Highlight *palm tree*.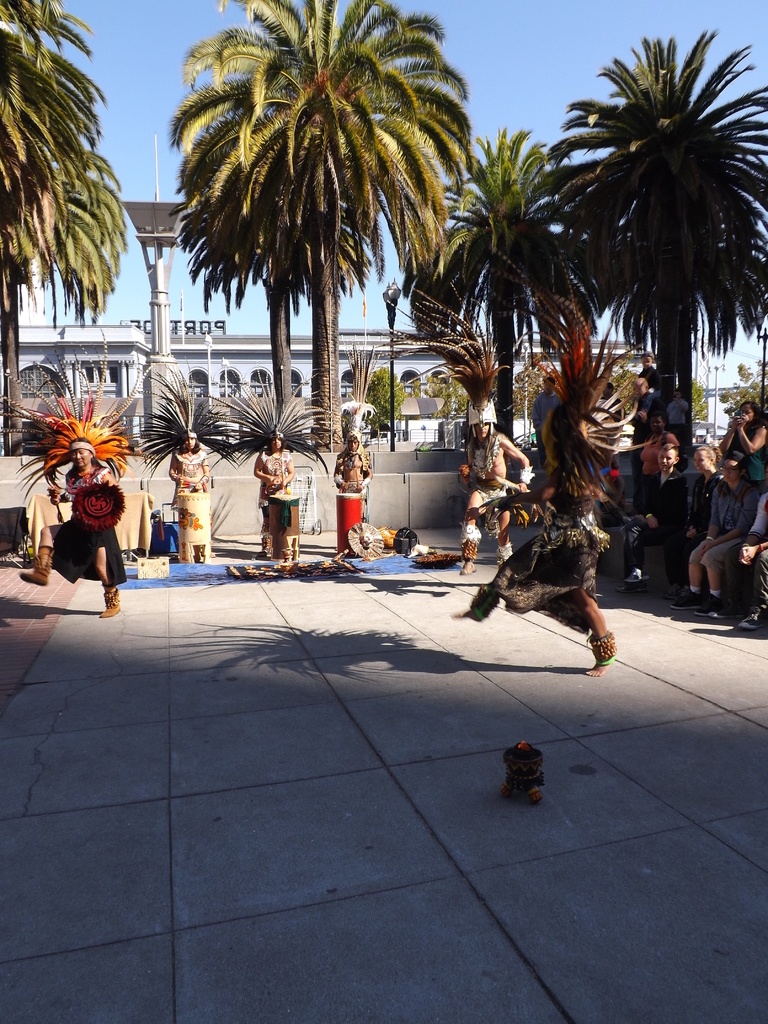
Highlighted region: bbox=(172, 0, 467, 446).
